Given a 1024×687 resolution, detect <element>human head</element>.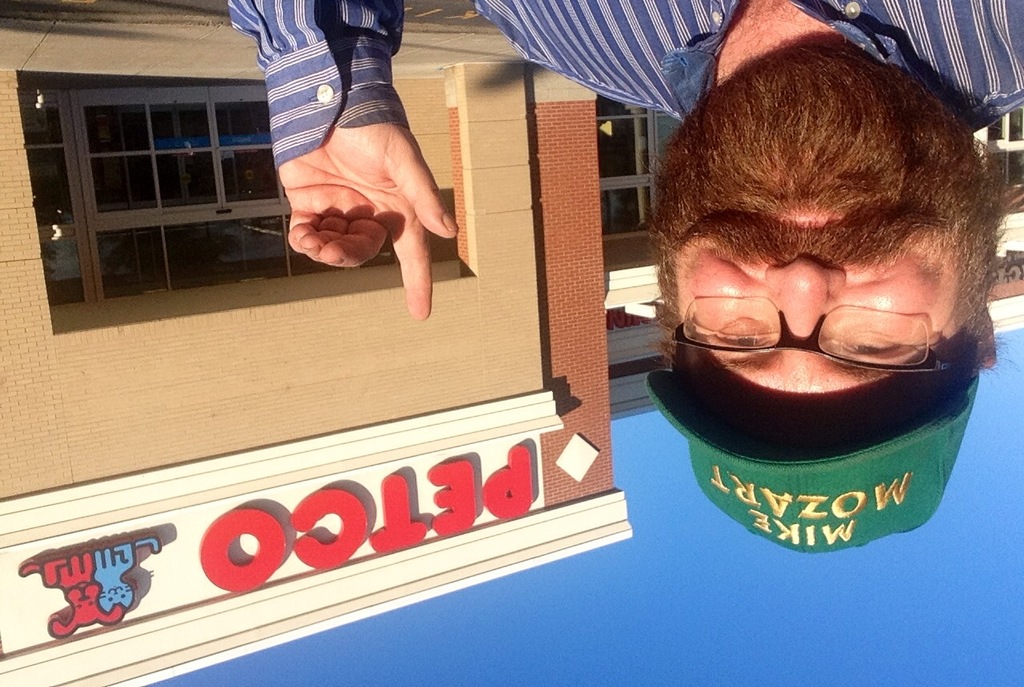
[658,28,990,498].
